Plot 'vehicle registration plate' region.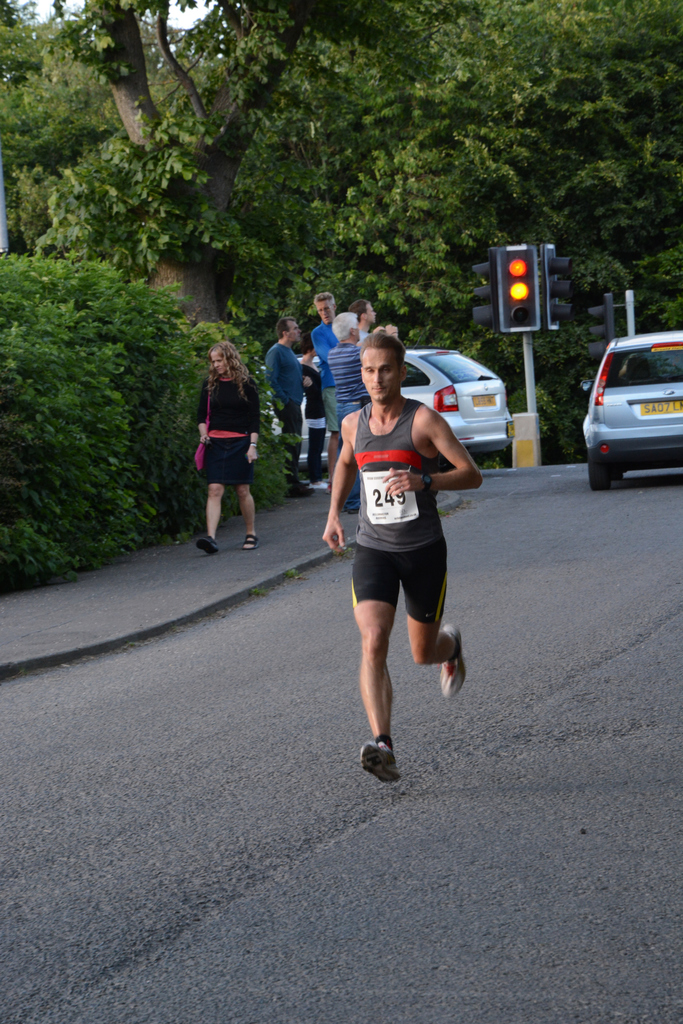
Plotted at detection(470, 396, 497, 408).
